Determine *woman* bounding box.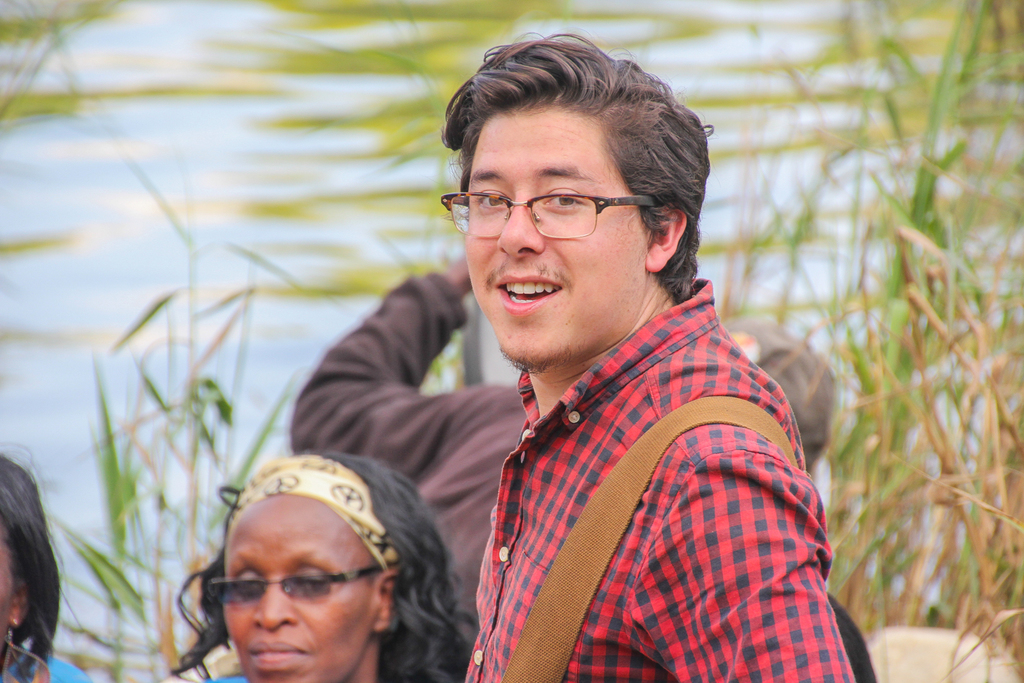
Determined: 0,439,94,682.
